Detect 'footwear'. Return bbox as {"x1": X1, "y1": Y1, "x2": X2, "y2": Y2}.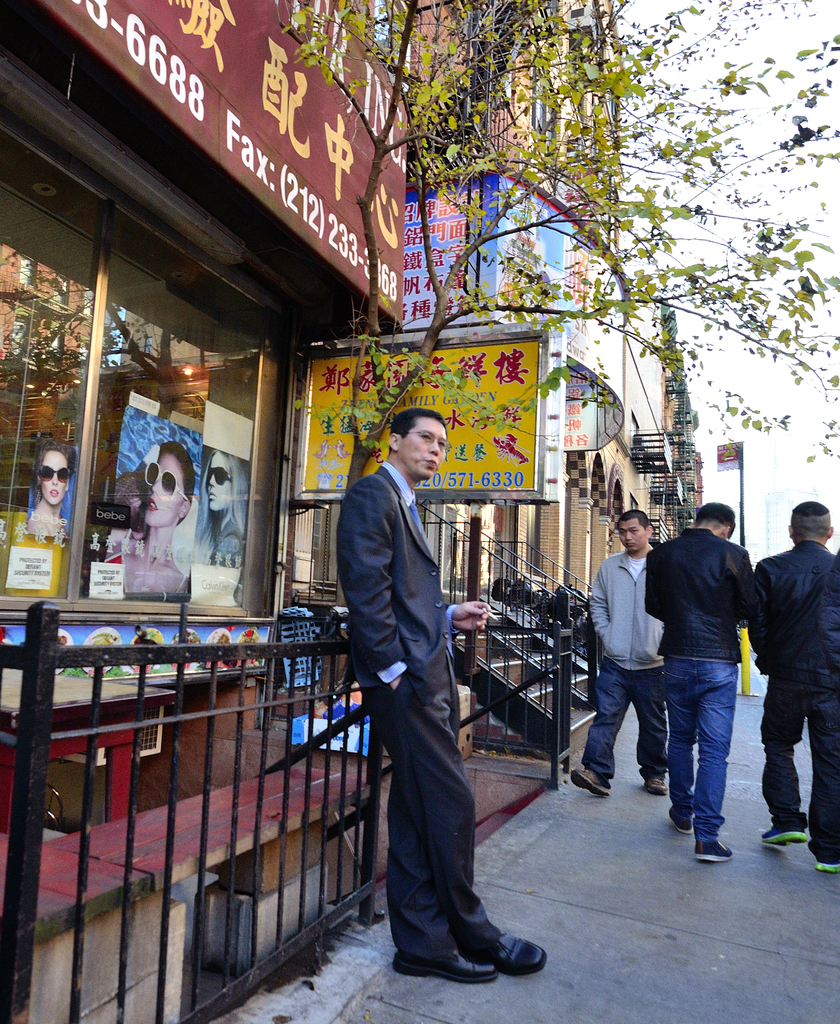
{"x1": 459, "y1": 929, "x2": 546, "y2": 978}.
